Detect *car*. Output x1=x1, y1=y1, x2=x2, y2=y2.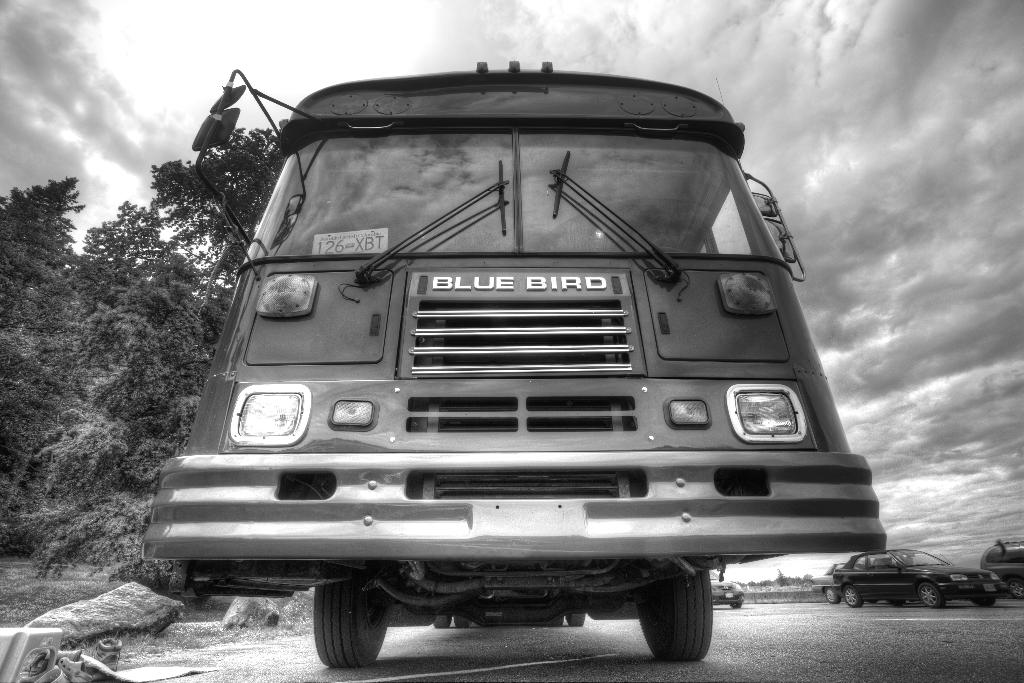
x1=810, y1=561, x2=860, y2=604.
